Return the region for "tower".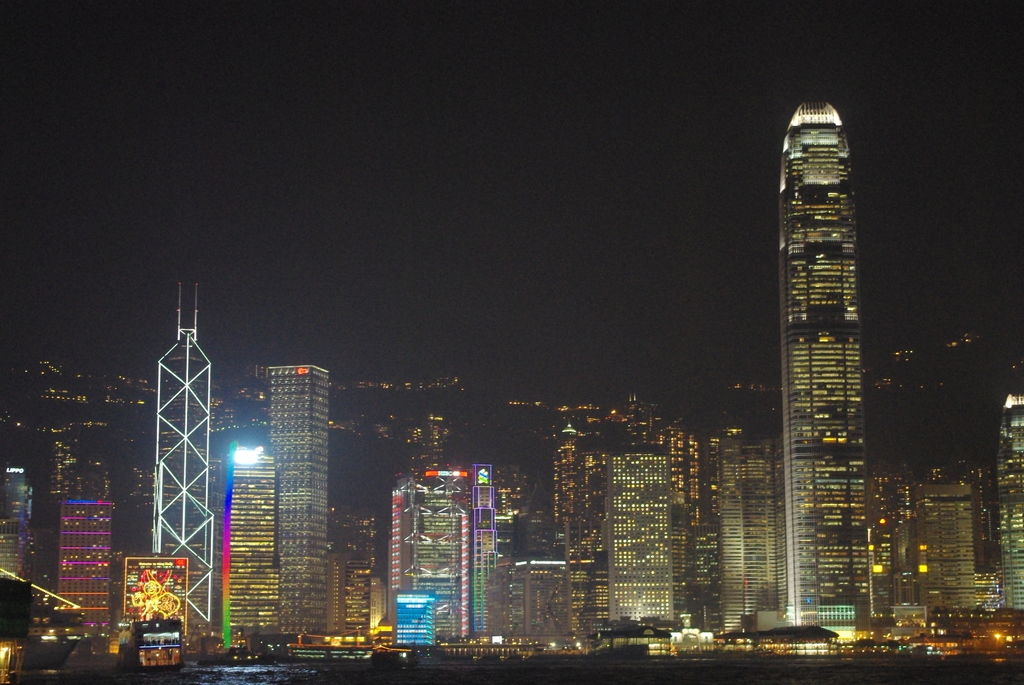
[122,276,223,565].
